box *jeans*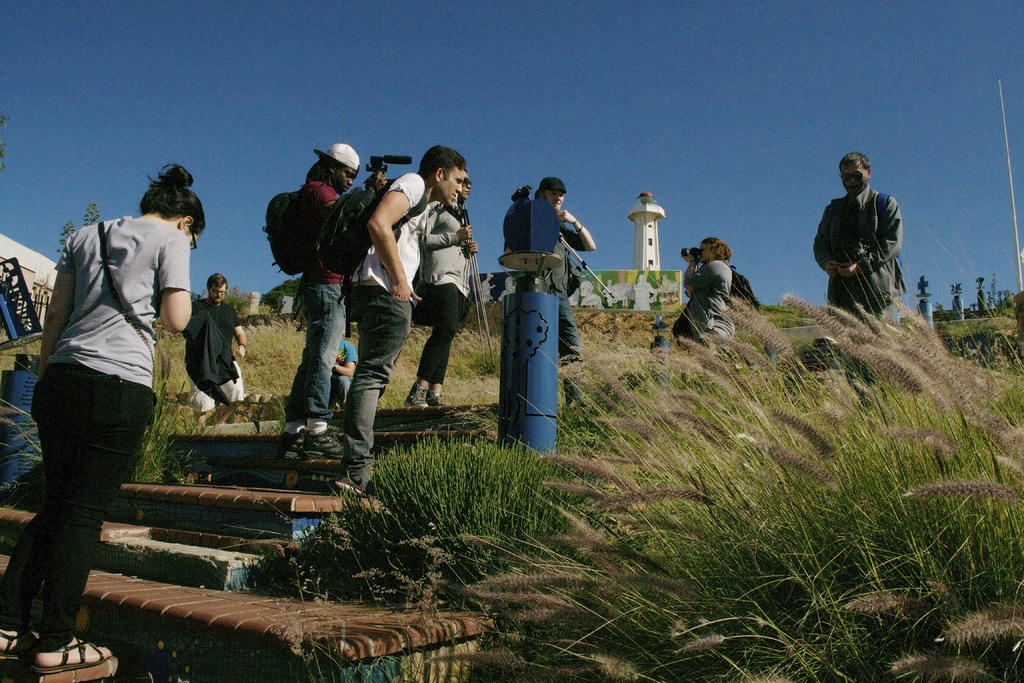
[x1=281, y1=278, x2=354, y2=417]
